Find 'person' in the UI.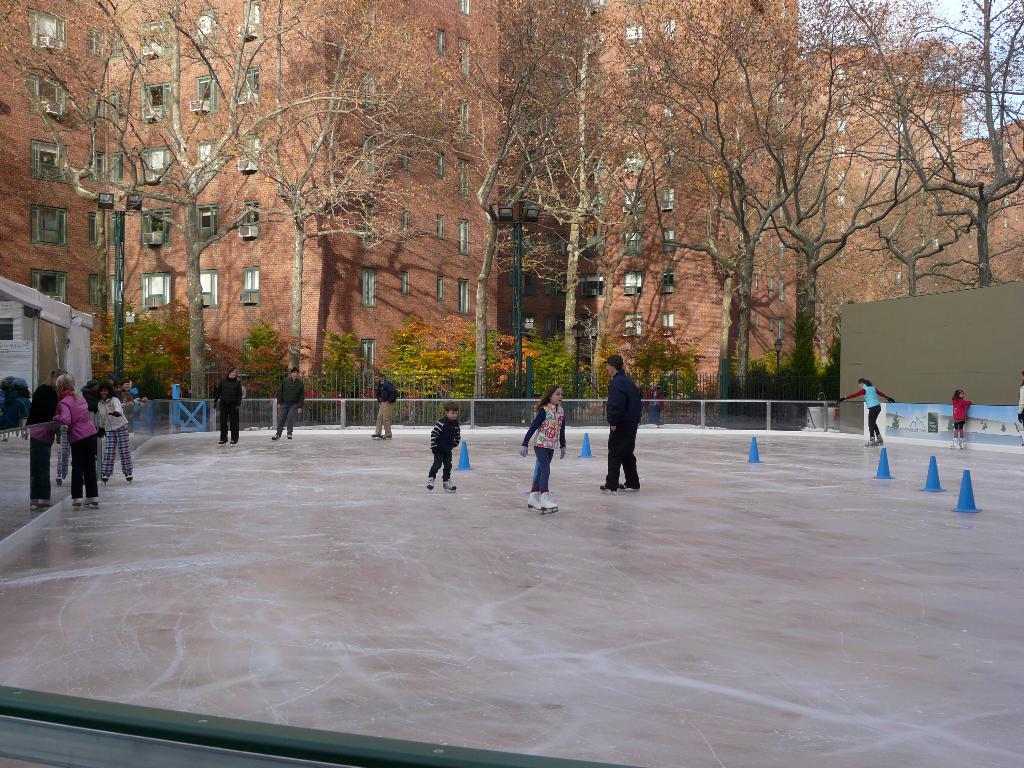
UI element at <region>595, 354, 642, 488</region>.
